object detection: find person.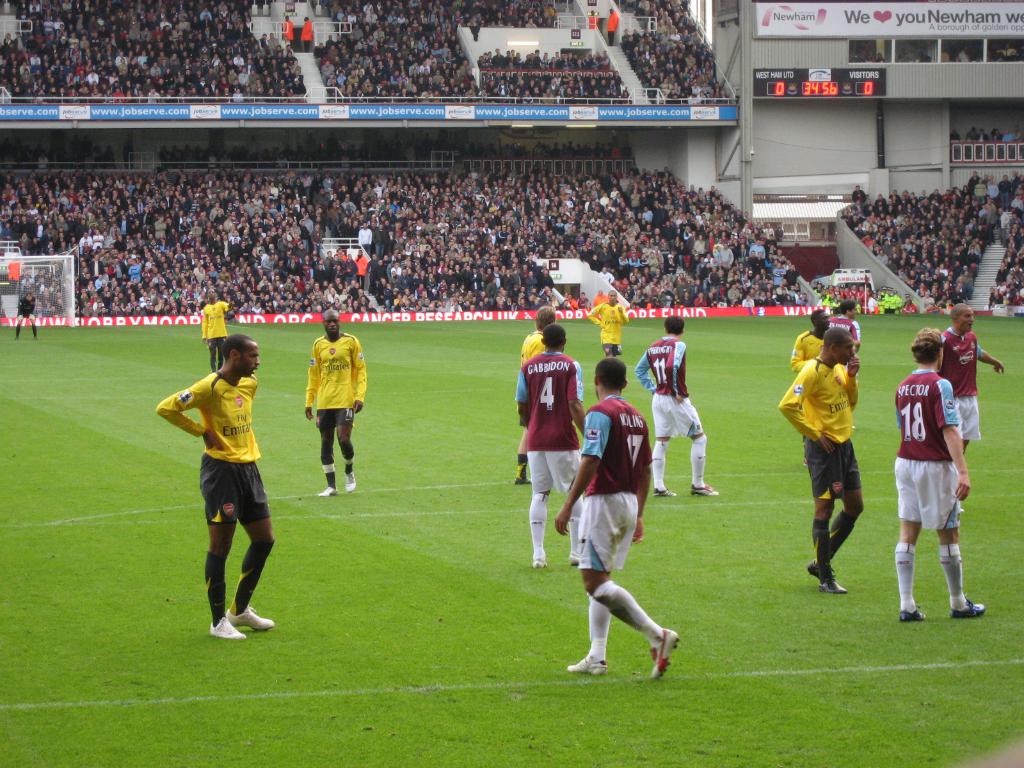
Rect(14, 284, 40, 339).
